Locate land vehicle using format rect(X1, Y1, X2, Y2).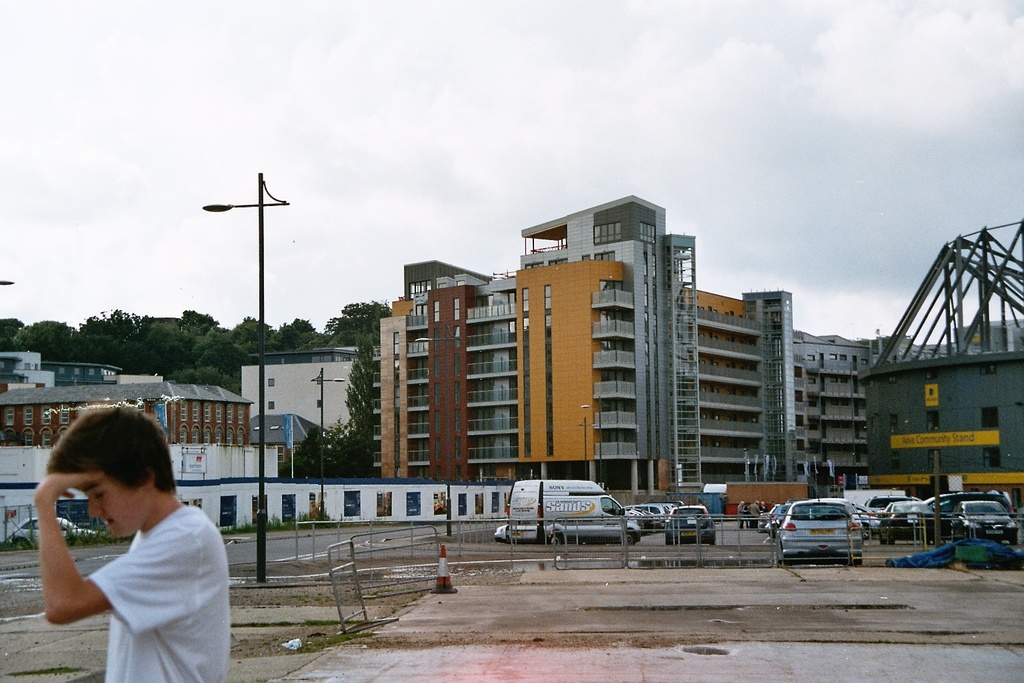
rect(952, 500, 1019, 545).
